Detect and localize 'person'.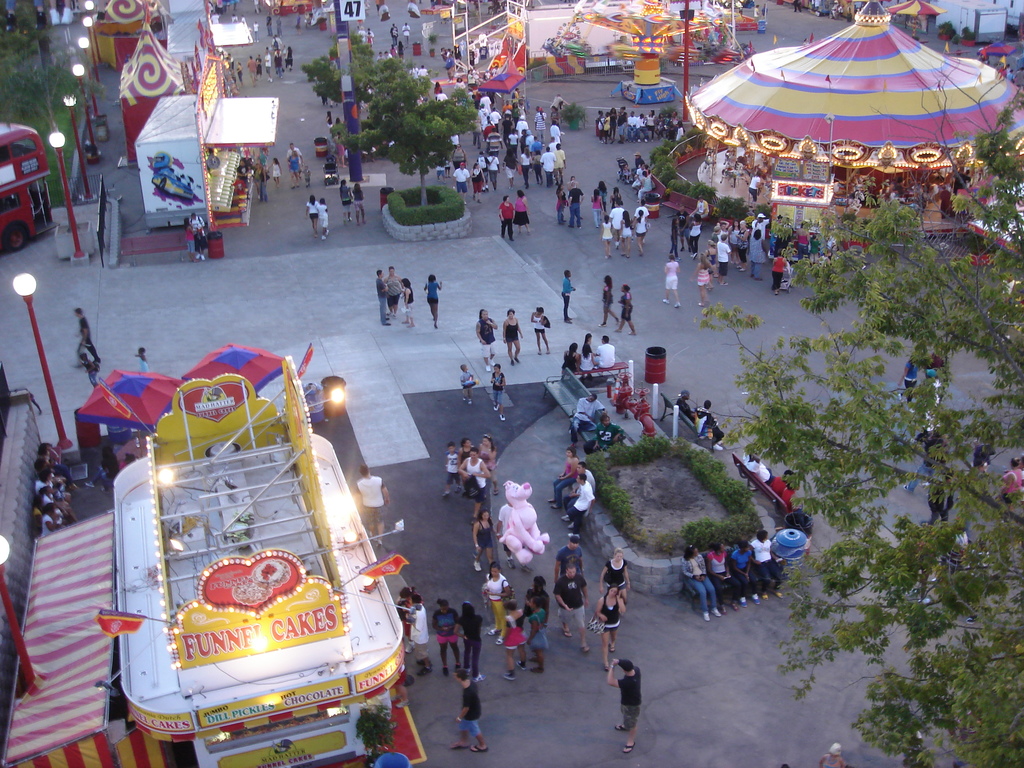
Localized at (x1=549, y1=179, x2=568, y2=224).
